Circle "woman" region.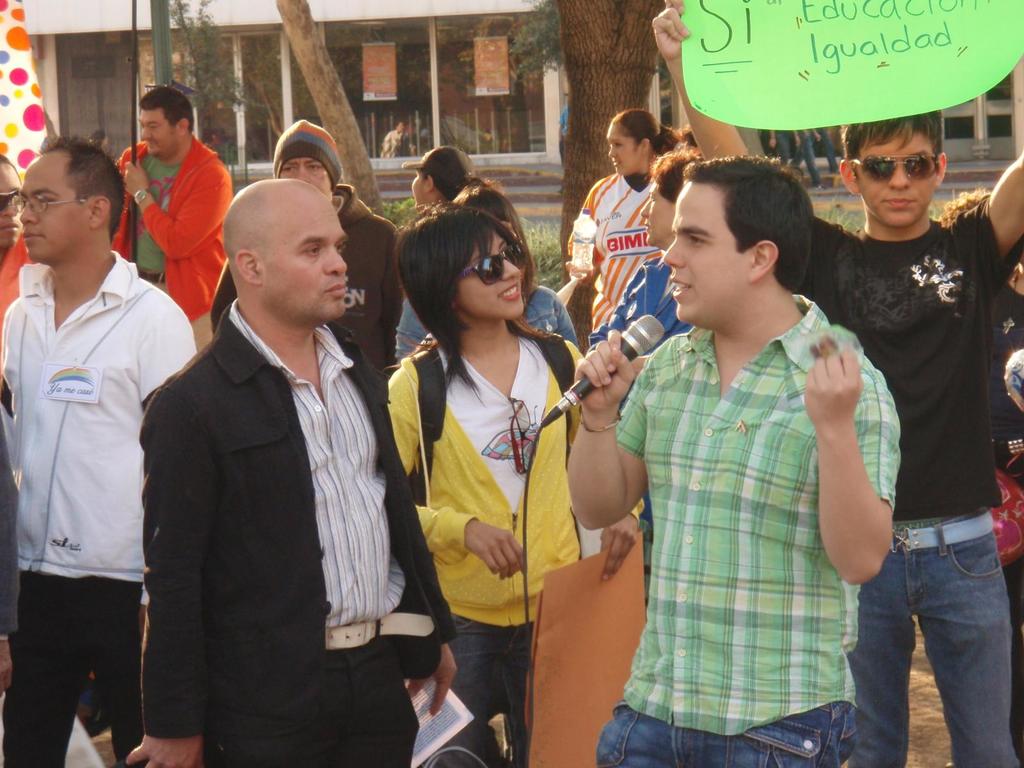
Region: Rect(394, 186, 575, 365).
